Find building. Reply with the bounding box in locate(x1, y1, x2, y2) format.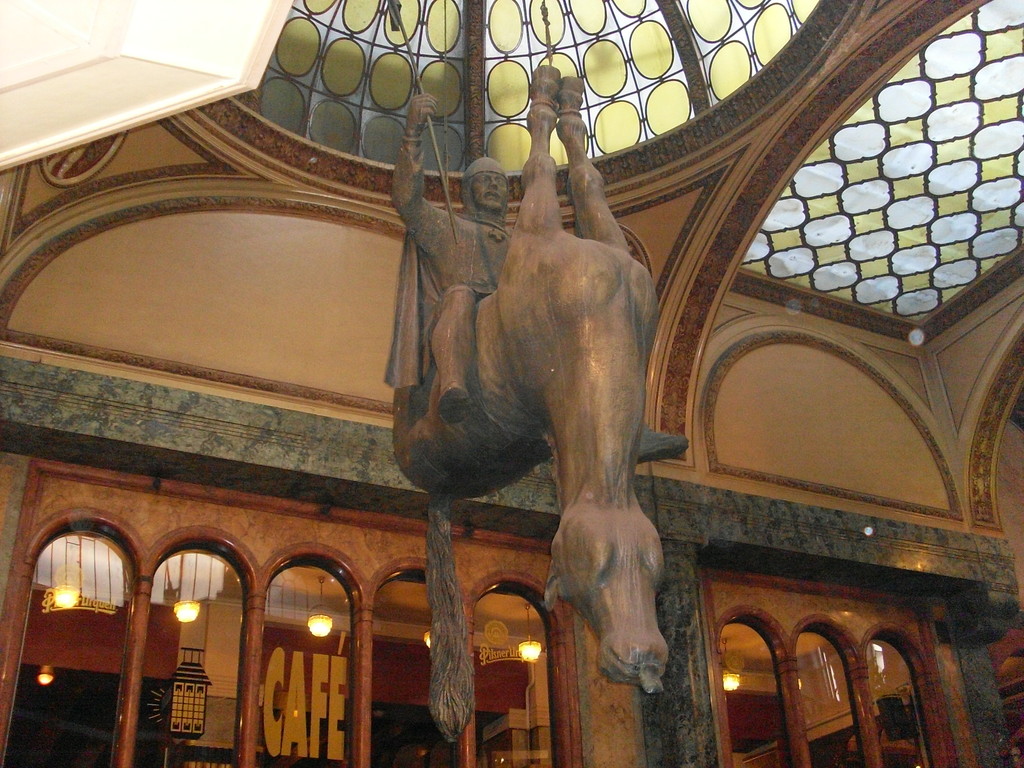
locate(0, 0, 1023, 767).
